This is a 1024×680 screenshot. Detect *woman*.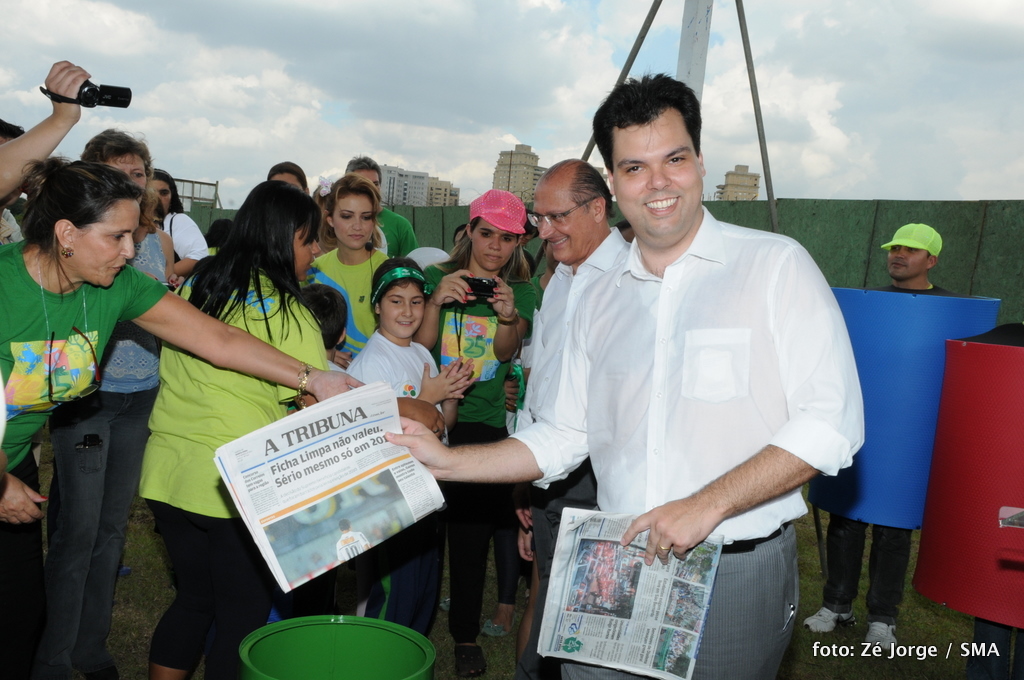
(0,151,370,519).
